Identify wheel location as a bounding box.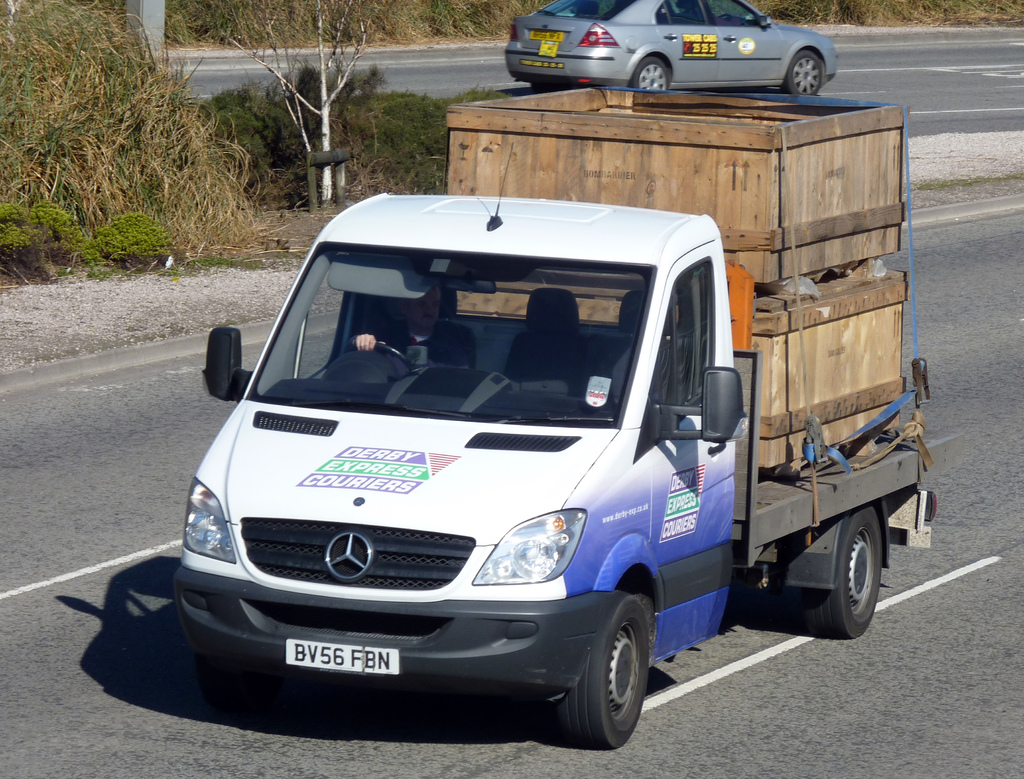
[left=563, top=609, right=650, bottom=750].
